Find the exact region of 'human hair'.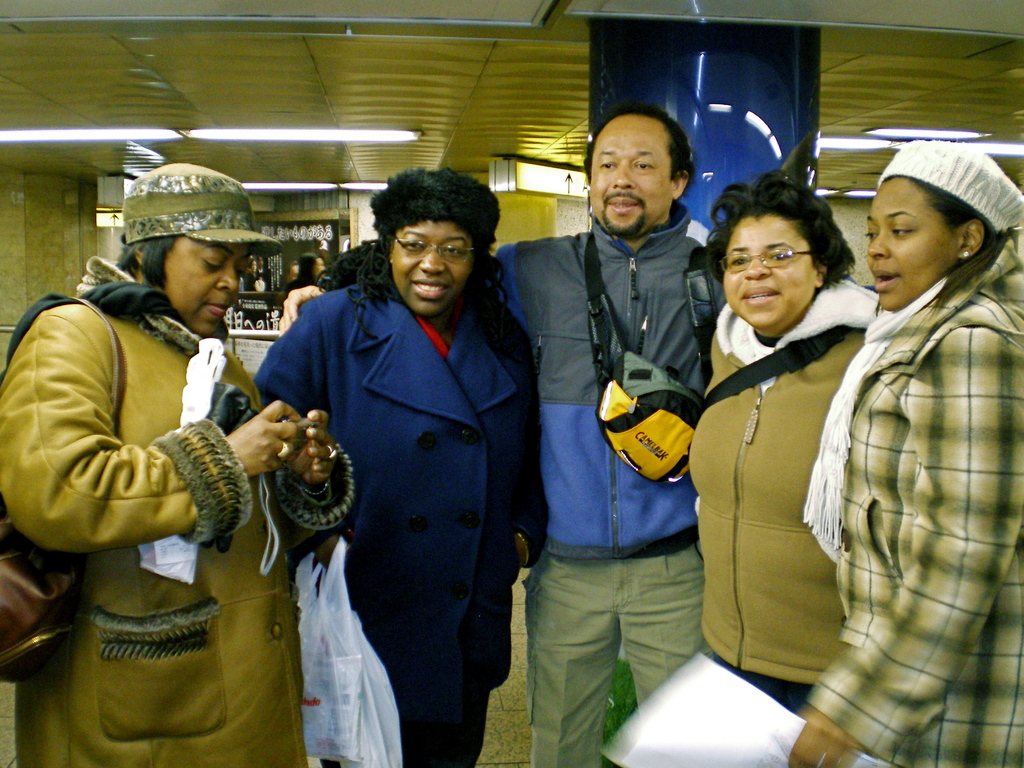
Exact region: pyautogui.locateOnScreen(365, 173, 495, 296).
